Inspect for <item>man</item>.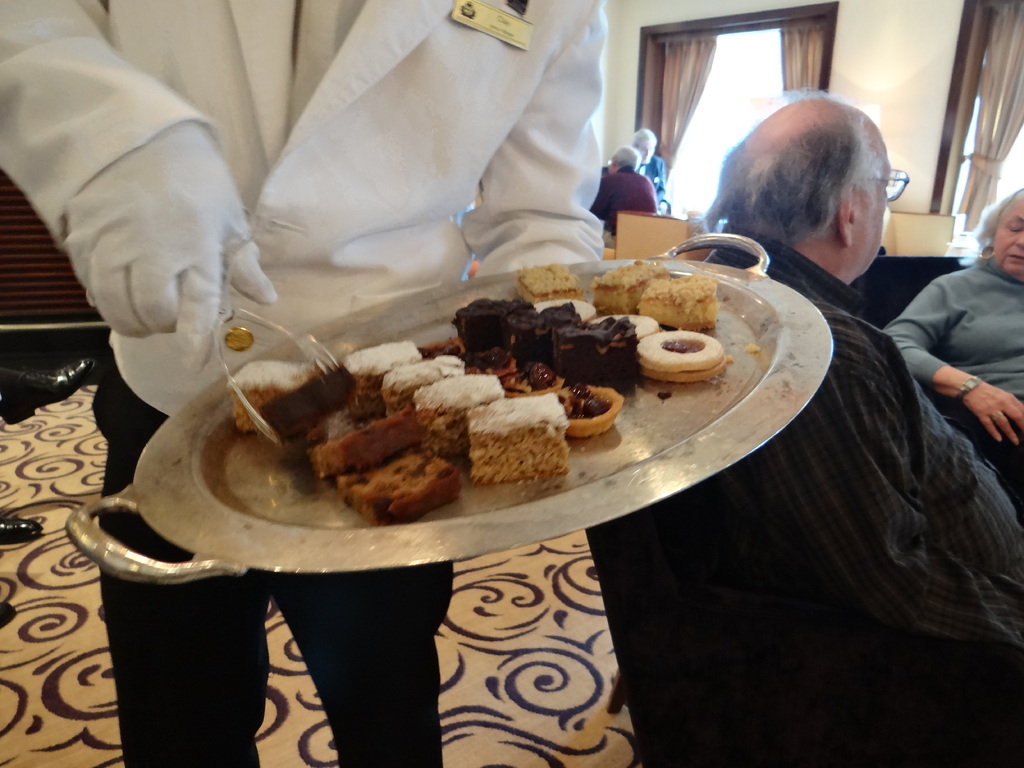
Inspection: 634,130,666,201.
